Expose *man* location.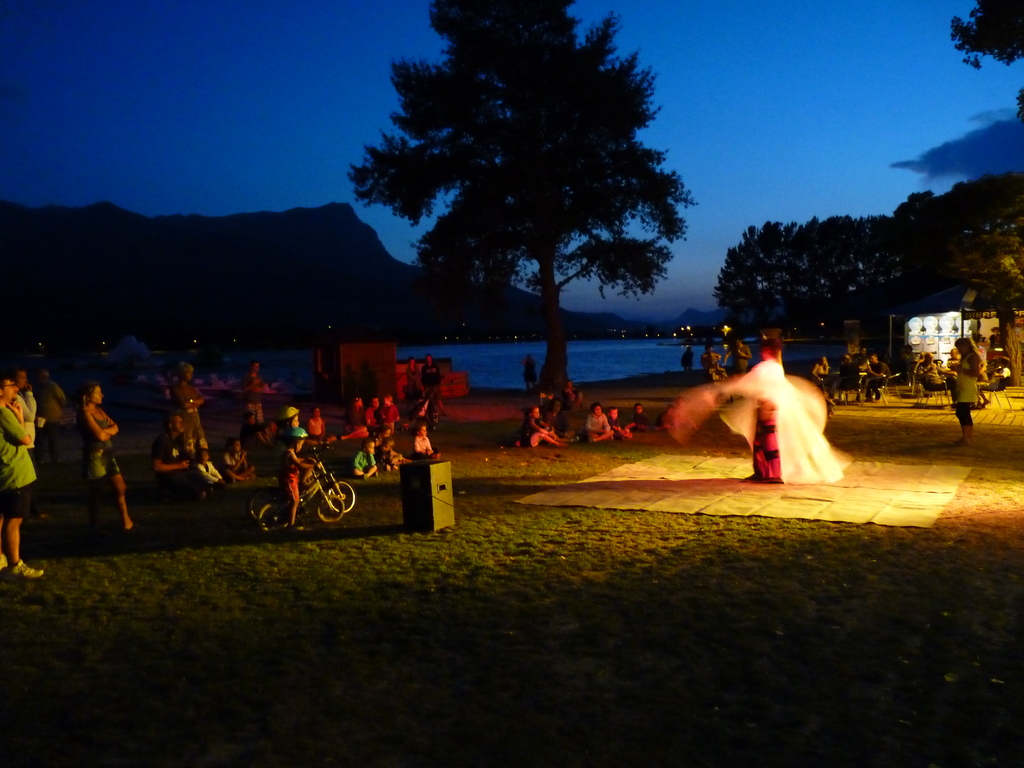
Exposed at {"x1": 0, "y1": 371, "x2": 36, "y2": 578}.
